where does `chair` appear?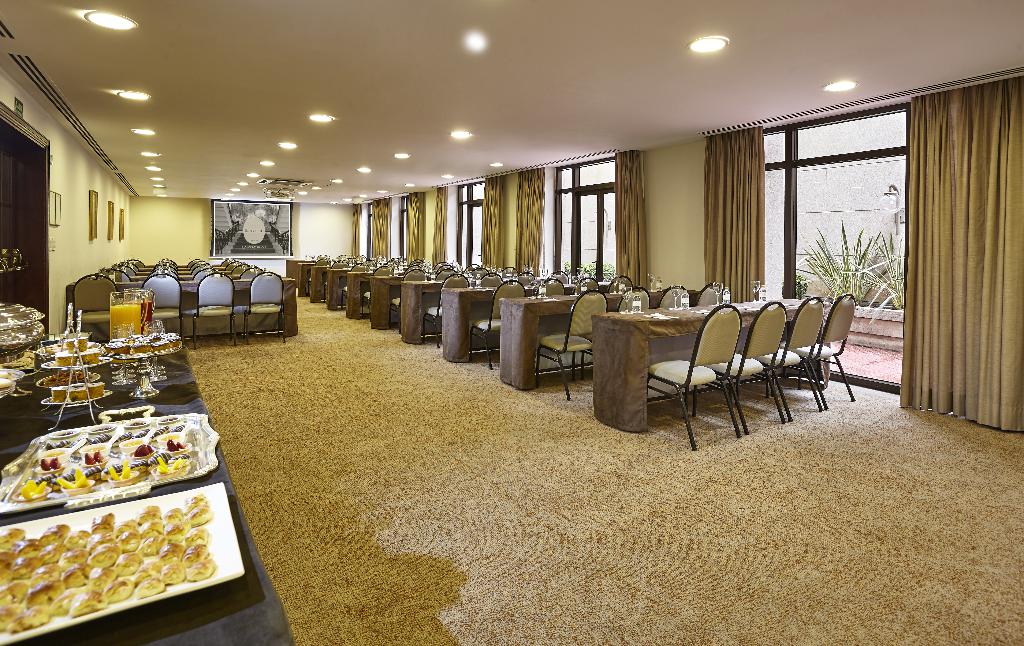
Appears at (x1=73, y1=270, x2=120, y2=342).
